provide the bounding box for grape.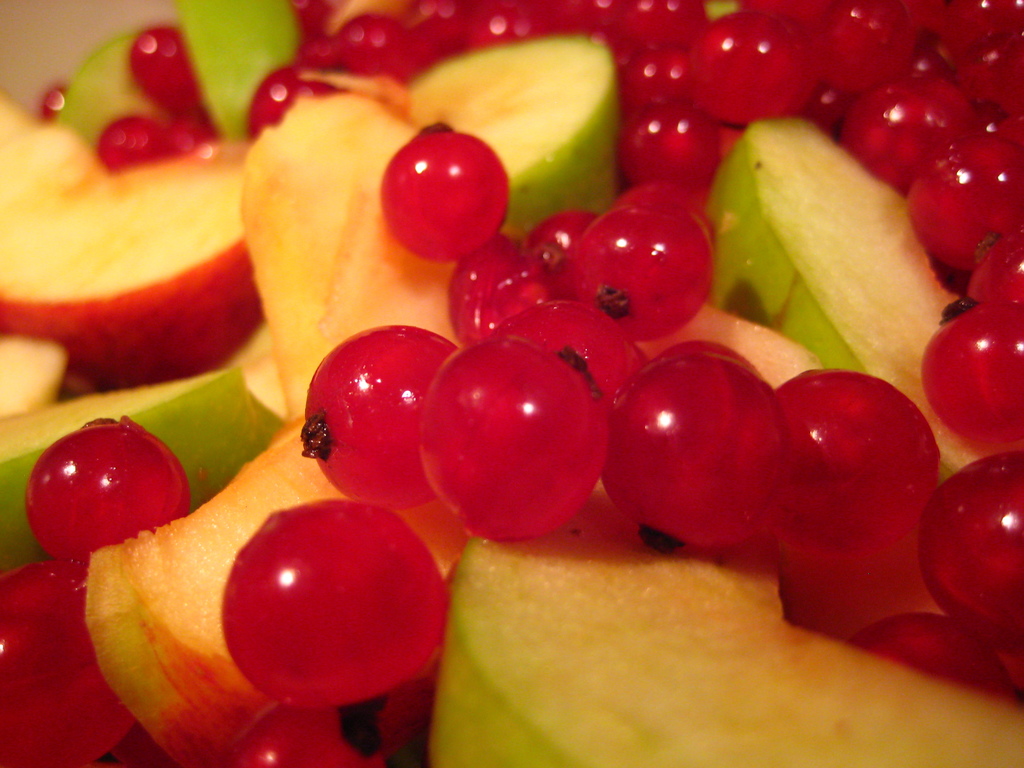
box(96, 118, 153, 170).
